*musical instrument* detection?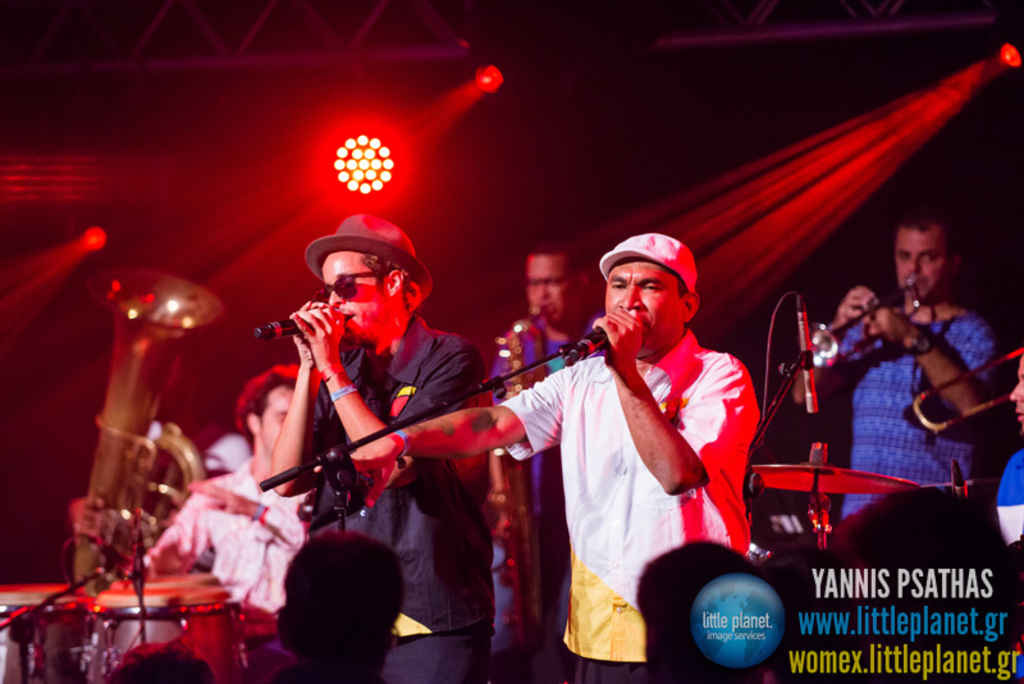
left=785, top=286, right=928, bottom=398
